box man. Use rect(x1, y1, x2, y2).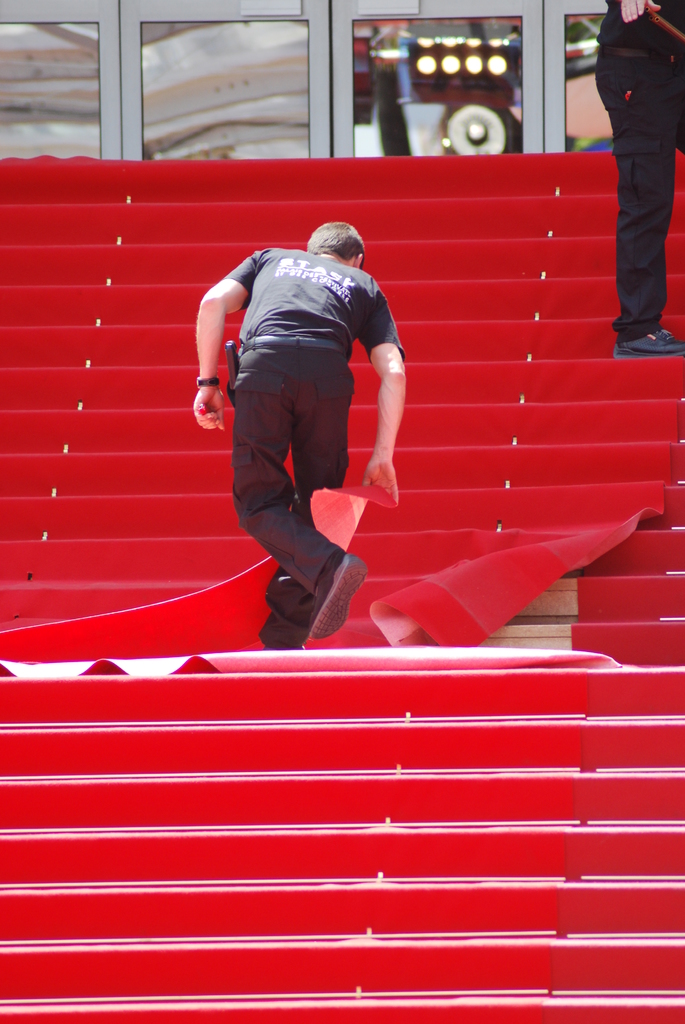
rect(581, 0, 684, 356).
